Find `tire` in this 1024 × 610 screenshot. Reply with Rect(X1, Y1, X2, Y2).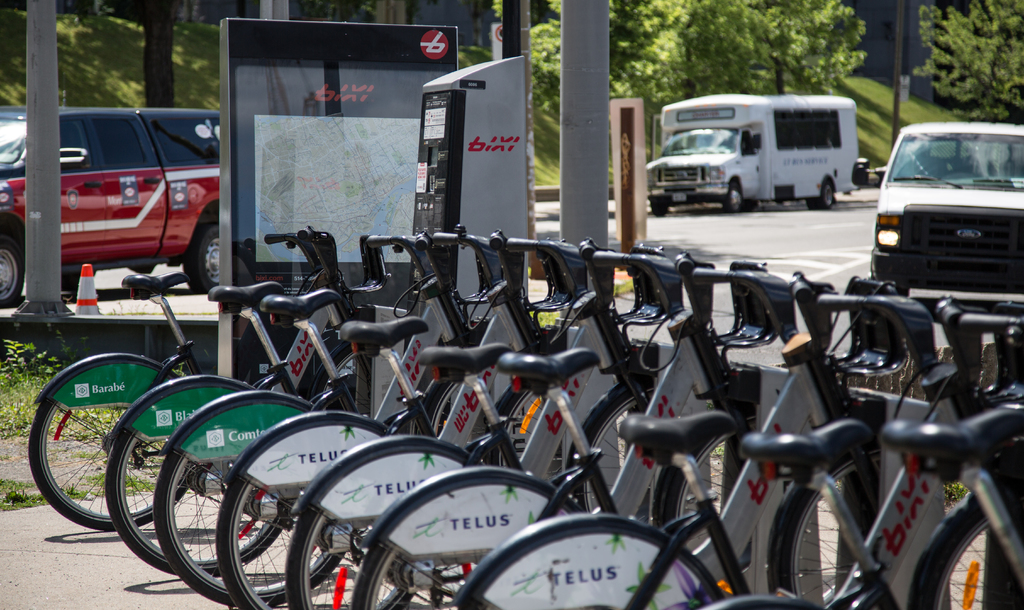
Rect(650, 199, 666, 218).
